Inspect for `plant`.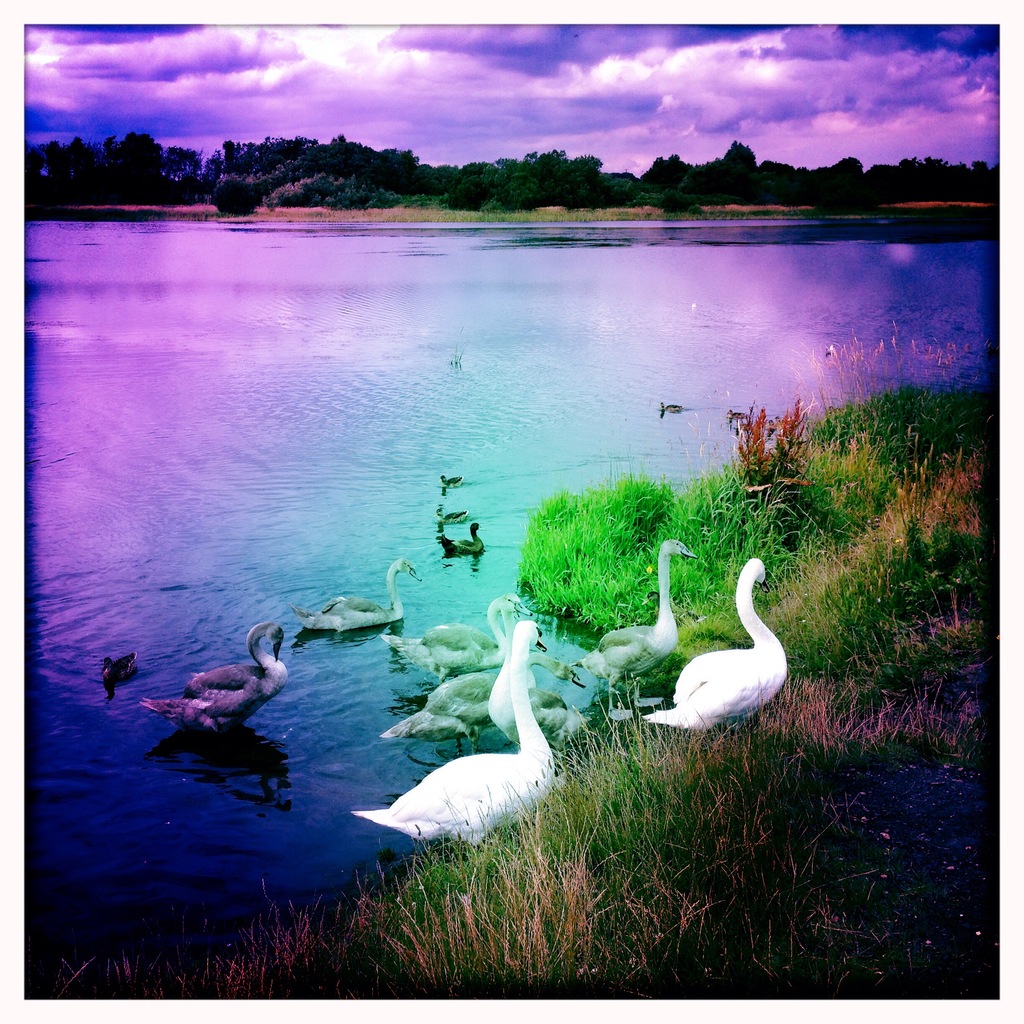
Inspection: box(27, 380, 989, 989).
